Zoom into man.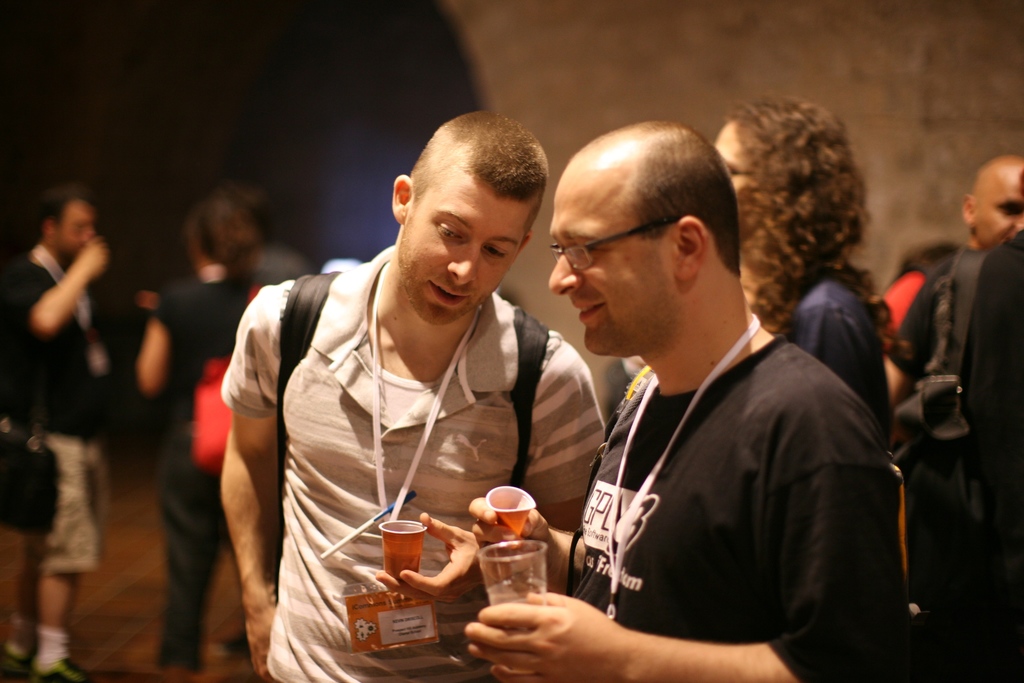
Zoom target: (left=220, top=112, right=606, bottom=682).
